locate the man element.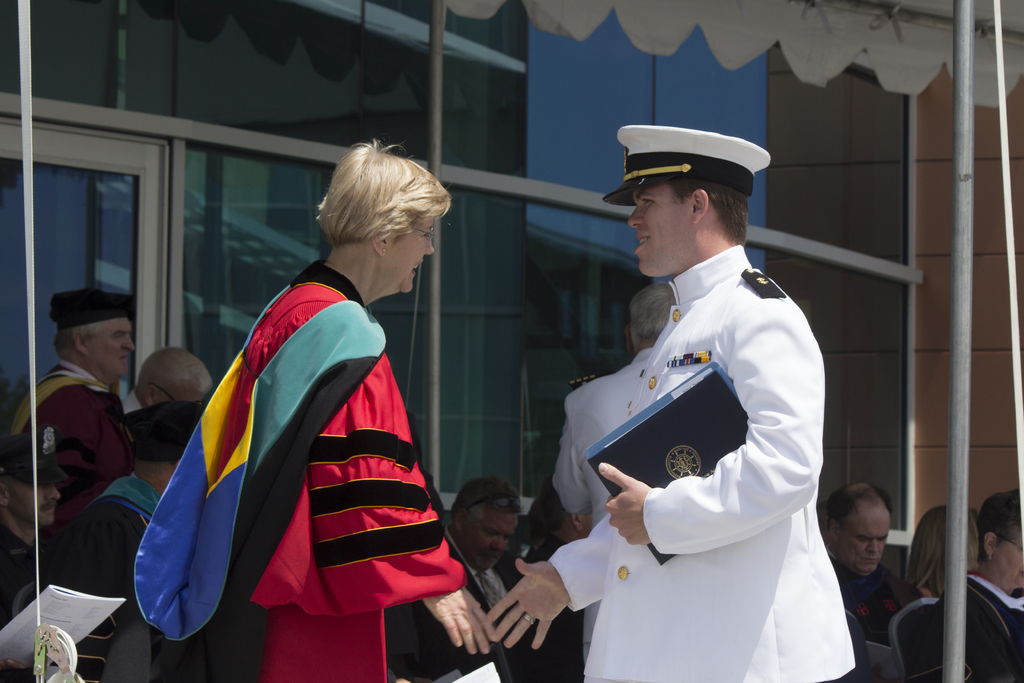
Element bbox: <bbox>549, 283, 674, 672</bbox>.
